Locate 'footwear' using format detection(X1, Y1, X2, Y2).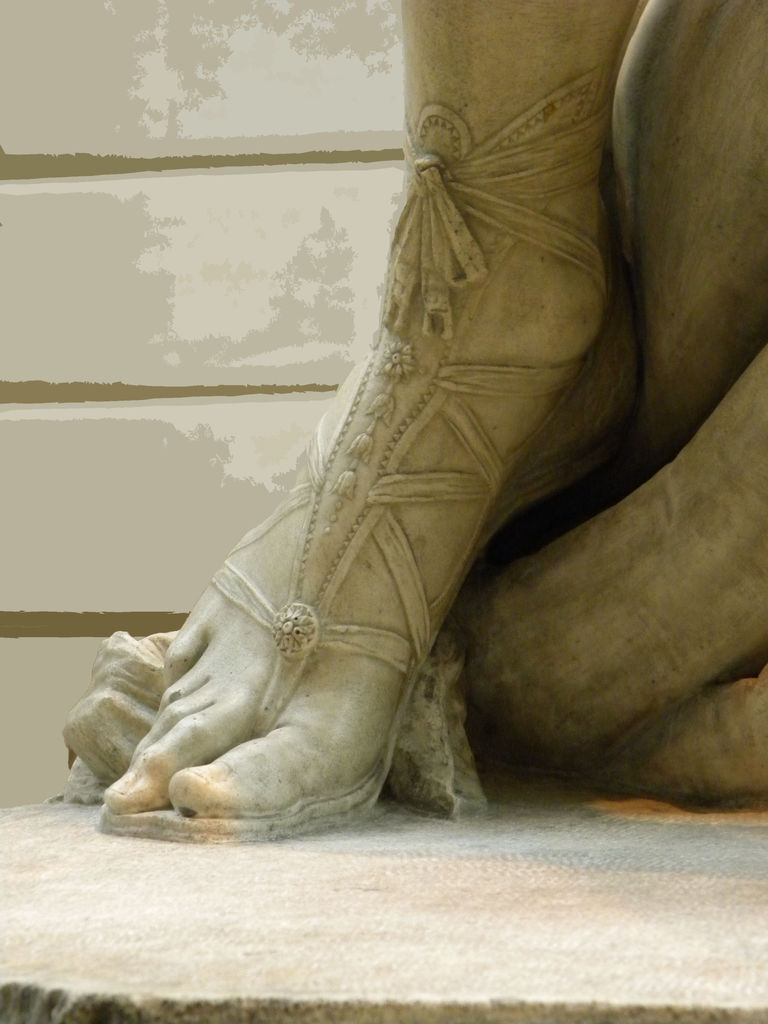
detection(98, 95, 641, 844).
